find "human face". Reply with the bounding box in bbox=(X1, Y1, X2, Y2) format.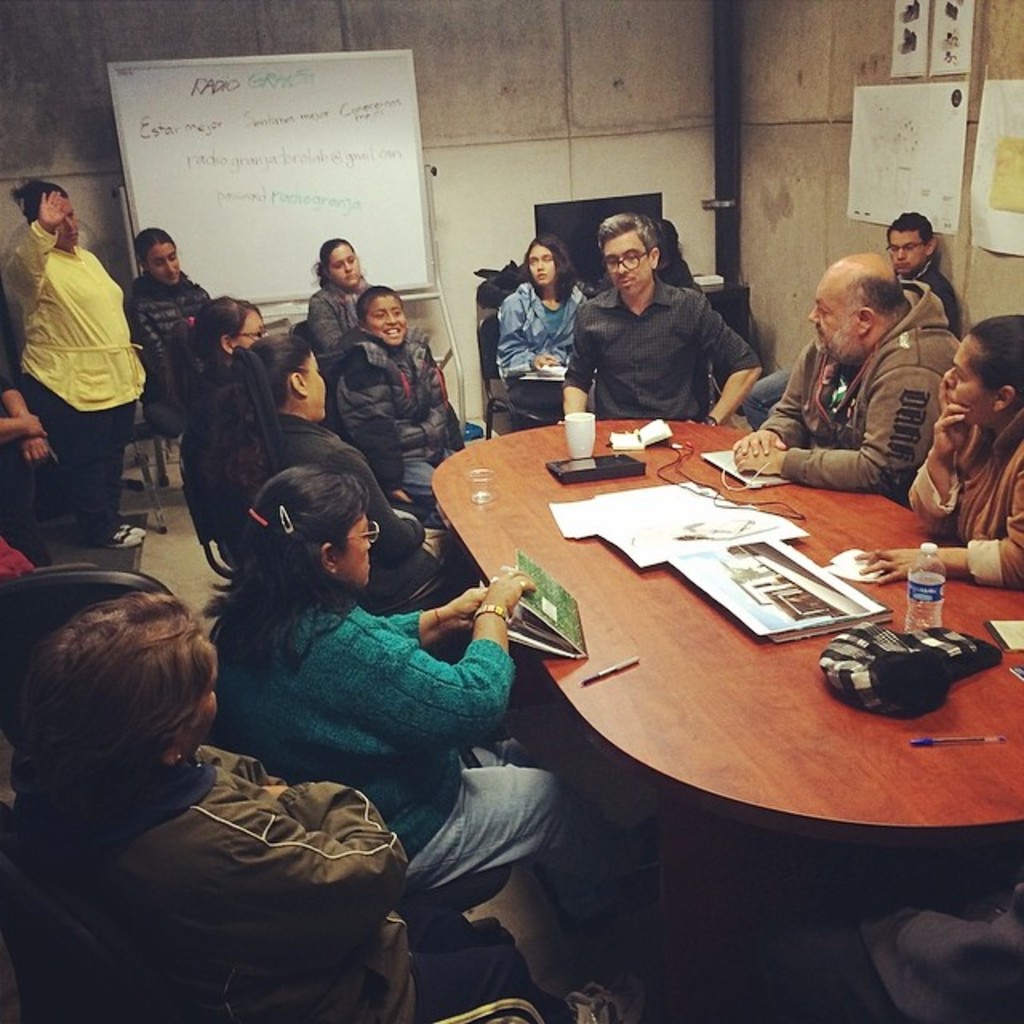
bbox=(326, 246, 363, 285).
